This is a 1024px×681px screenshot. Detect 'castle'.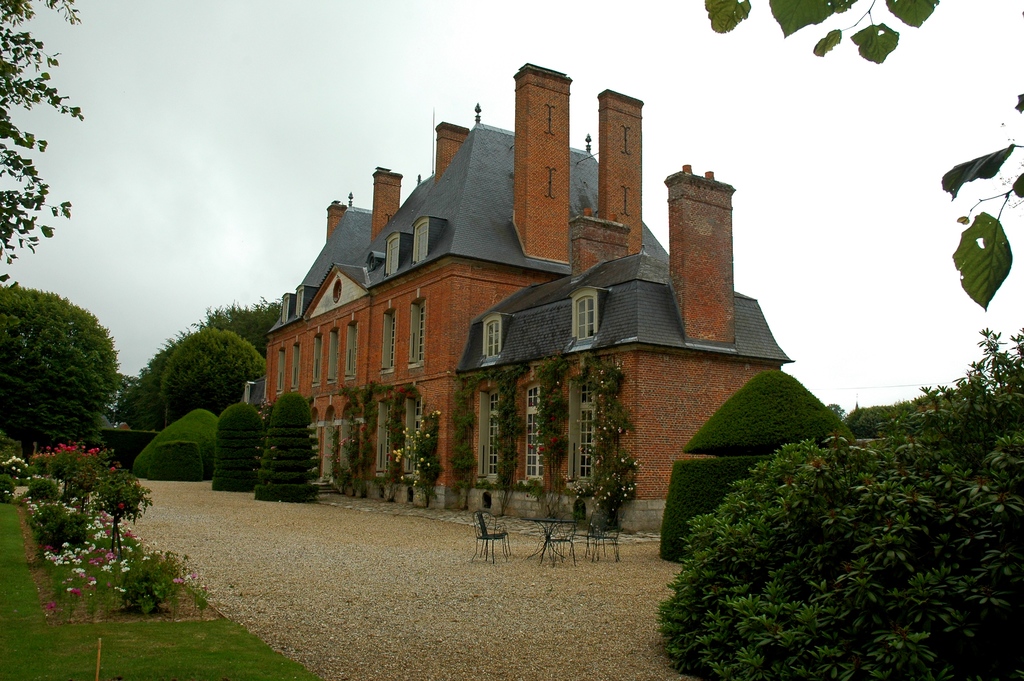
<region>259, 65, 789, 536</region>.
